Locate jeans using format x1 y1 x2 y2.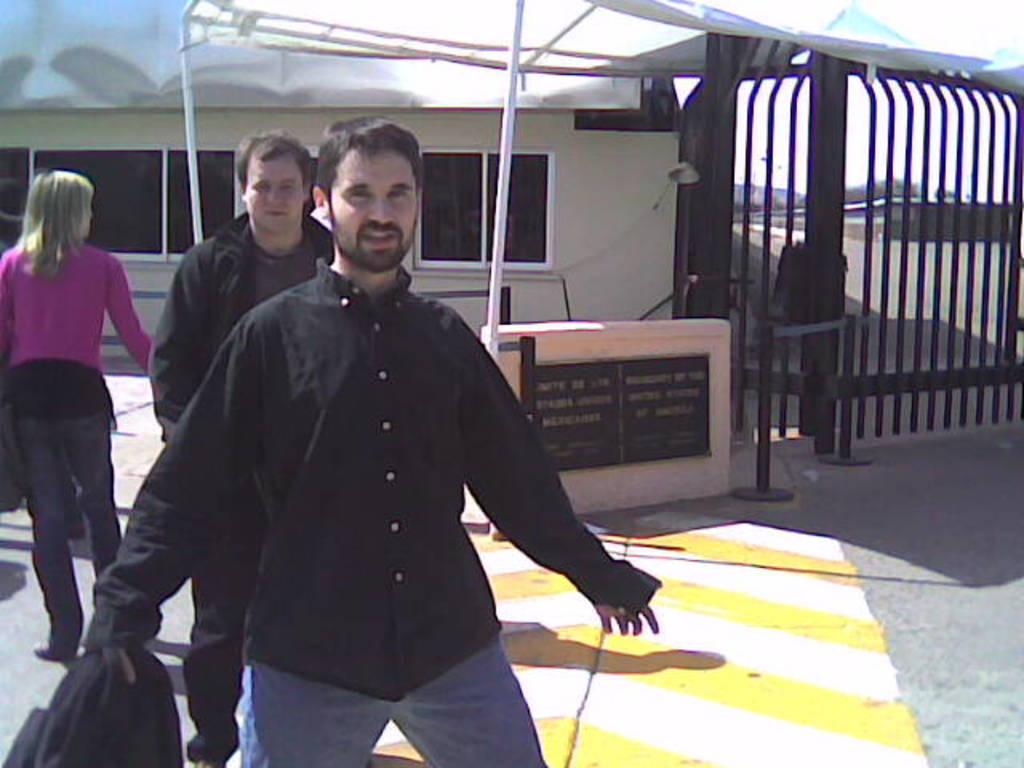
18 418 123 646.
